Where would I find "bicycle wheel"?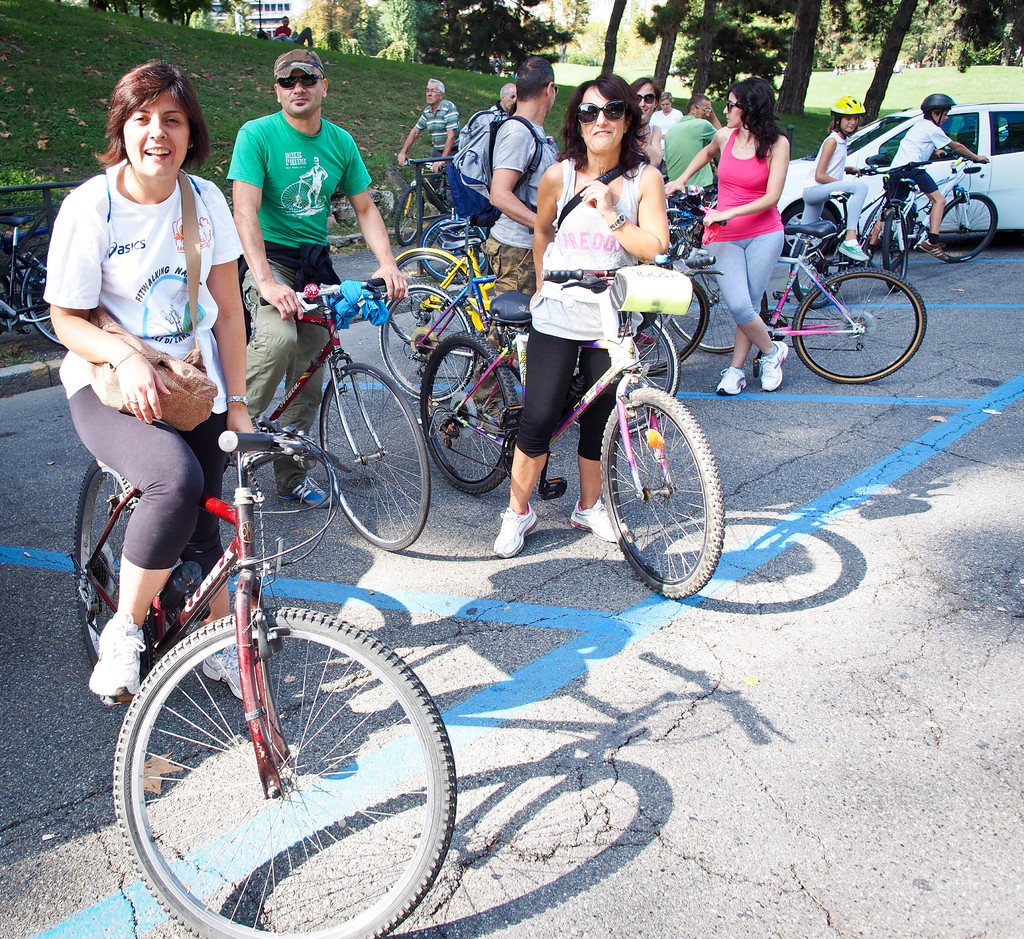
At pyautogui.locateOnScreen(394, 186, 424, 245).
